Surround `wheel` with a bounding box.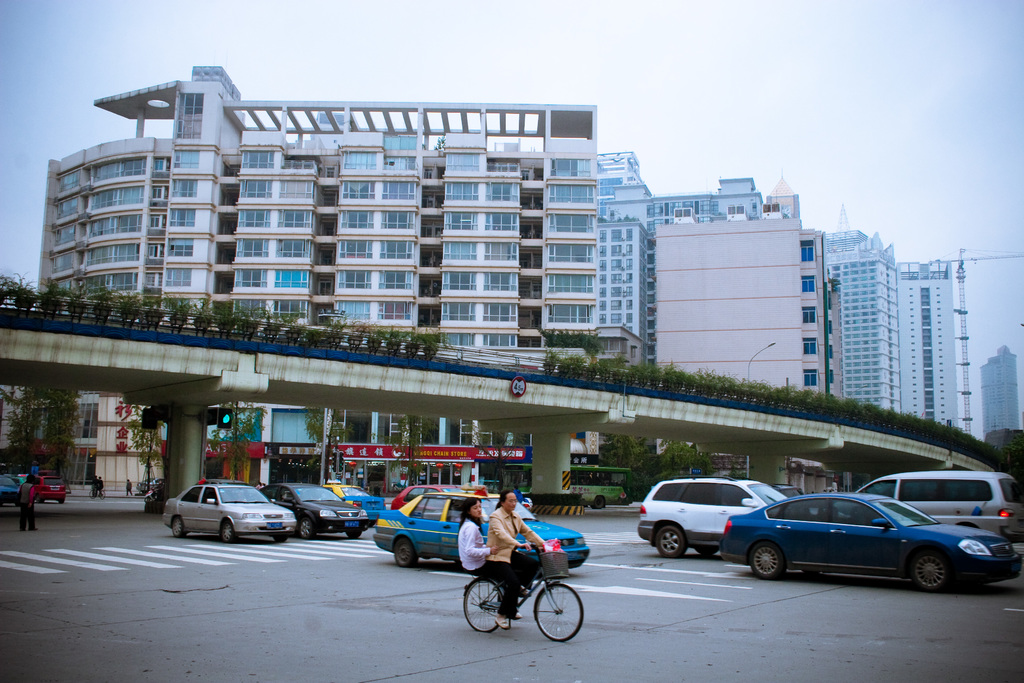
bbox=(346, 531, 365, 539).
